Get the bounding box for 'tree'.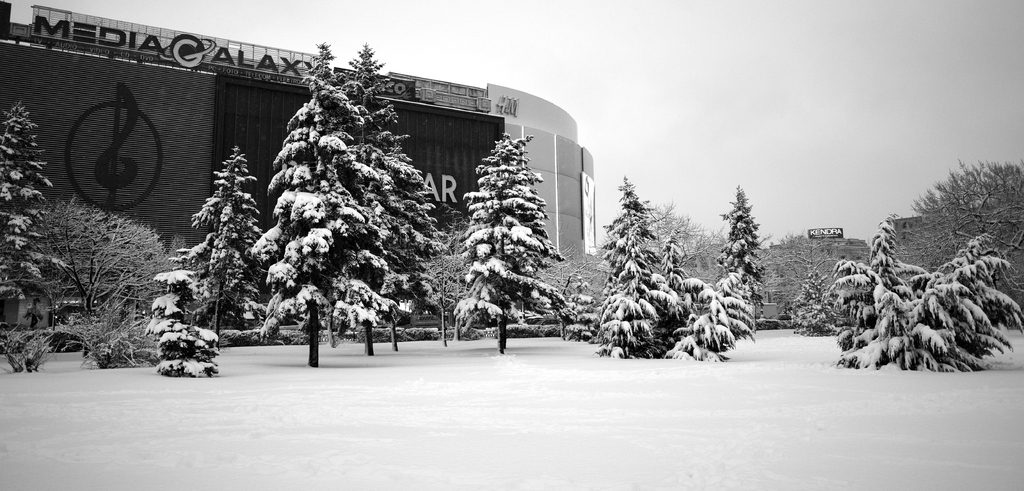
bbox(554, 277, 604, 344).
